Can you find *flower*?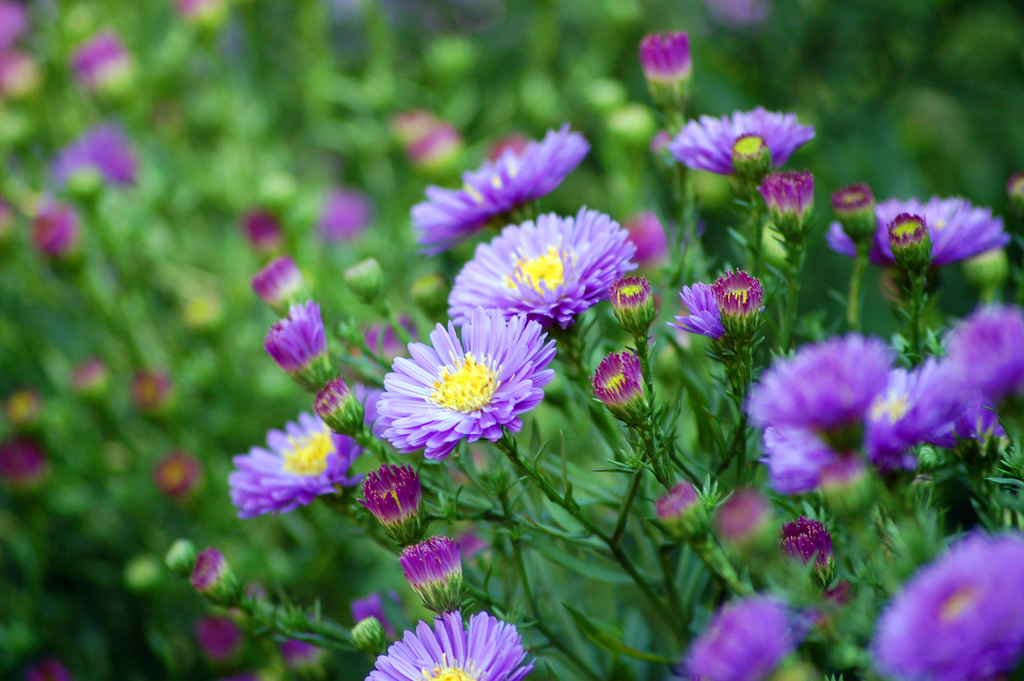
Yes, bounding box: 317 189 372 249.
